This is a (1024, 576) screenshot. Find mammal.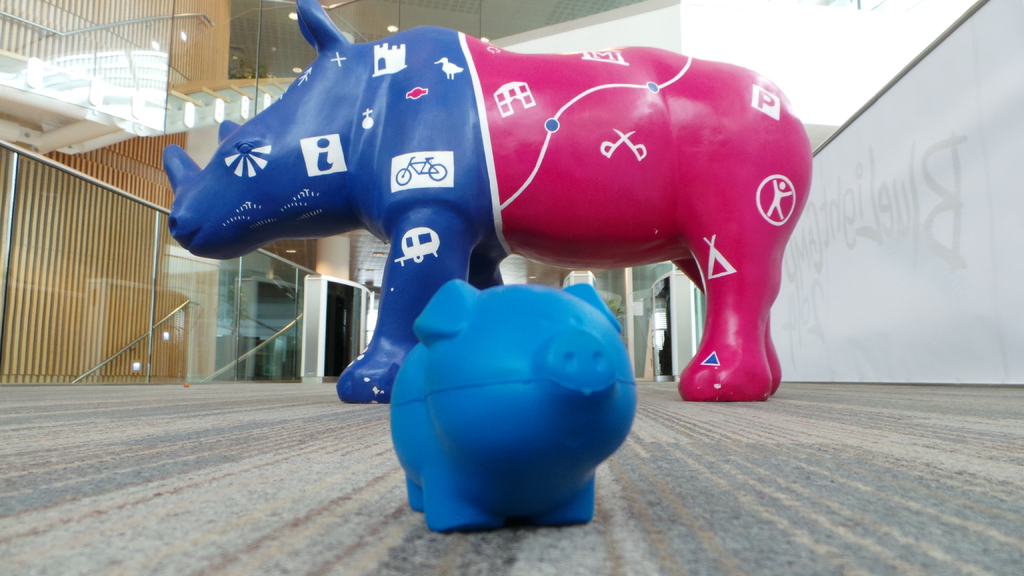
Bounding box: select_region(391, 275, 639, 536).
